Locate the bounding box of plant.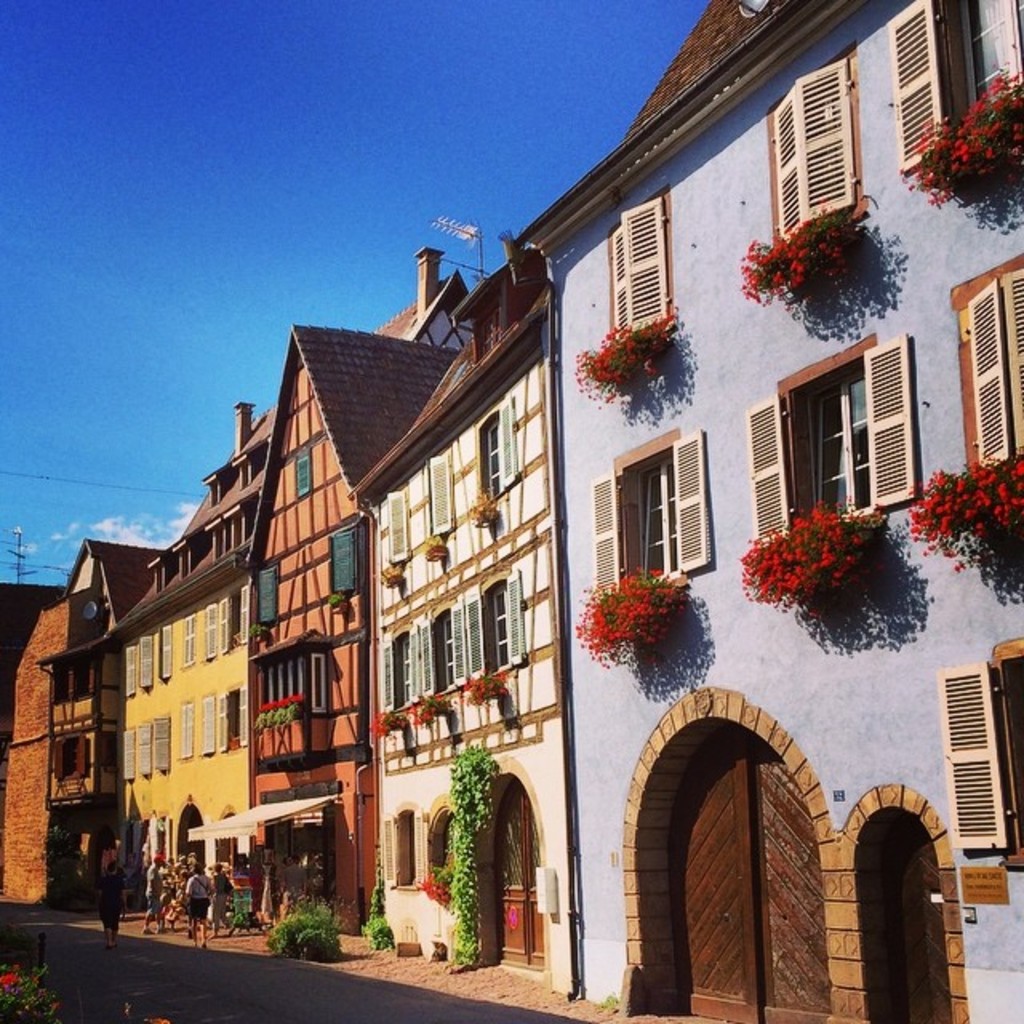
Bounding box: l=418, t=530, r=446, b=566.
